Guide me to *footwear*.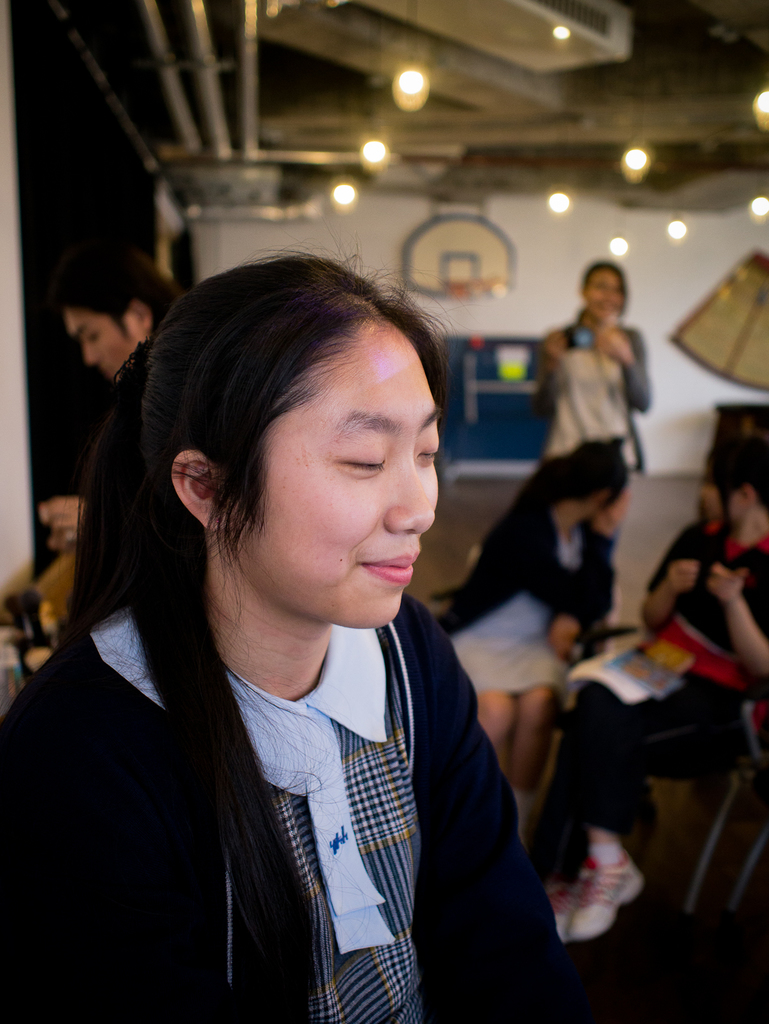
Guidance: {"x1": 567, "y1": 849, "x2": 645, "y2": 941}.
